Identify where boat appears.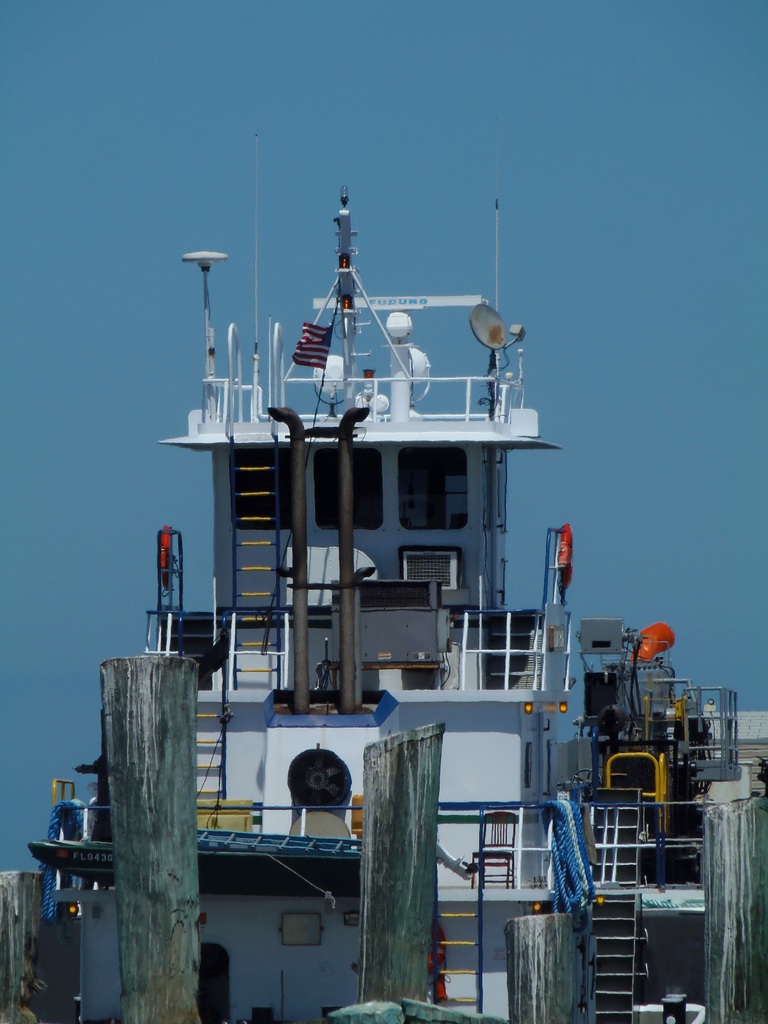
Appears at Rect(104, 160, 700, 941).
